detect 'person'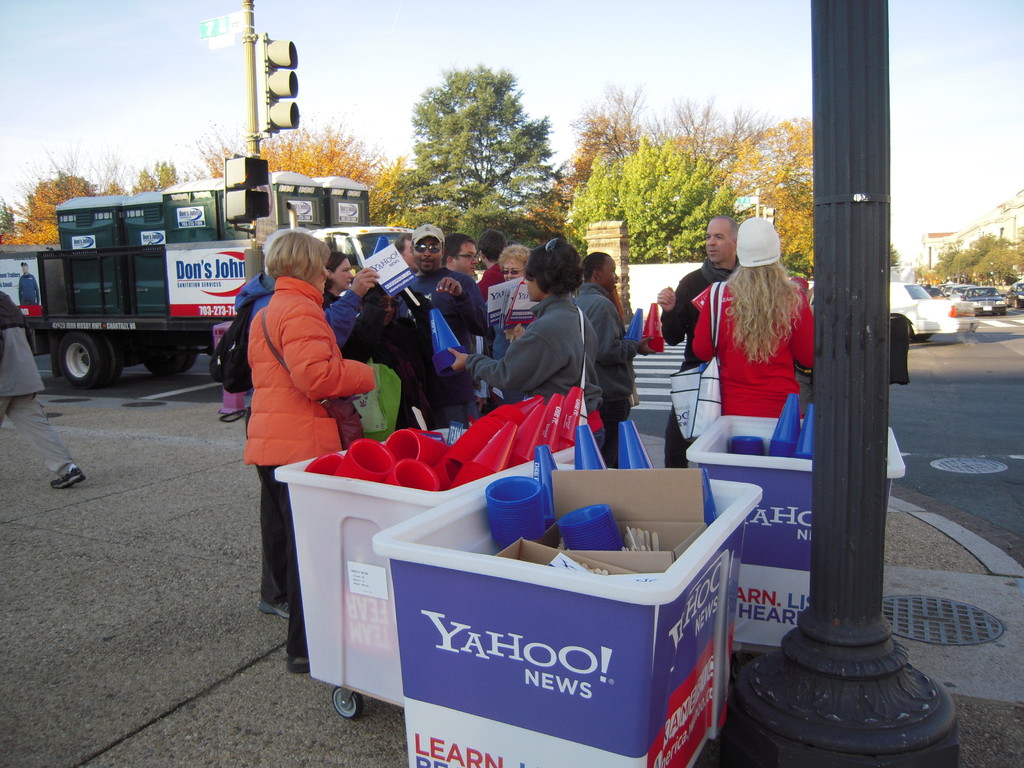
0,288,84,492
